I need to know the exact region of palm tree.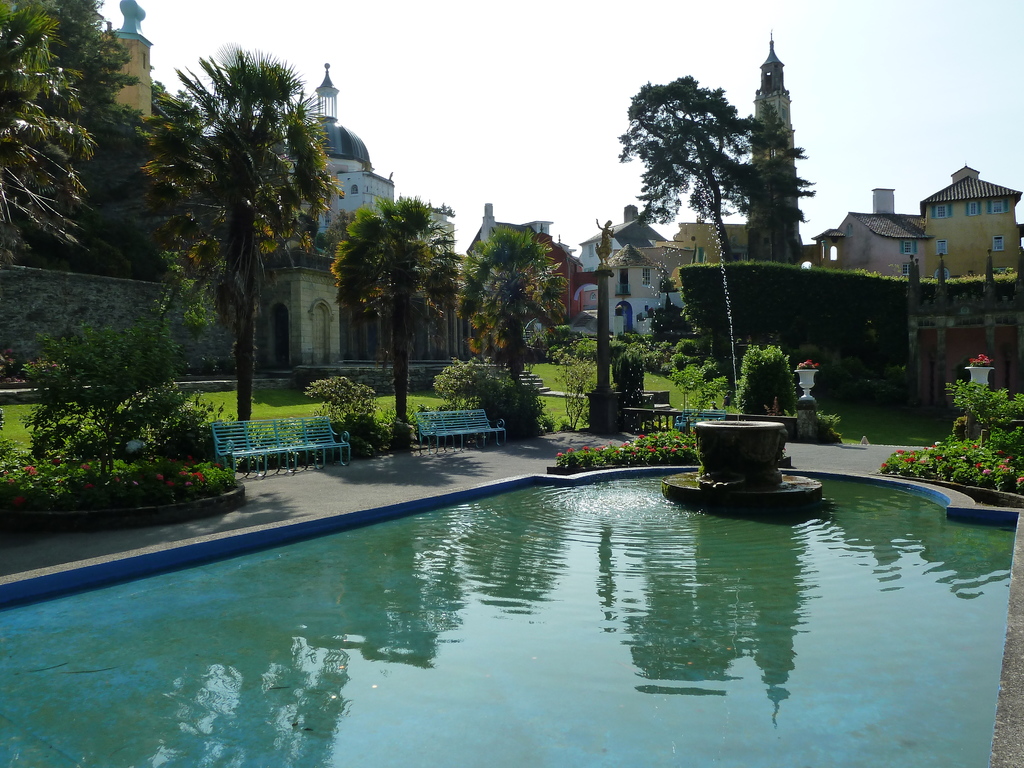
Region: <region>151, 74, 339, 415</region>.
